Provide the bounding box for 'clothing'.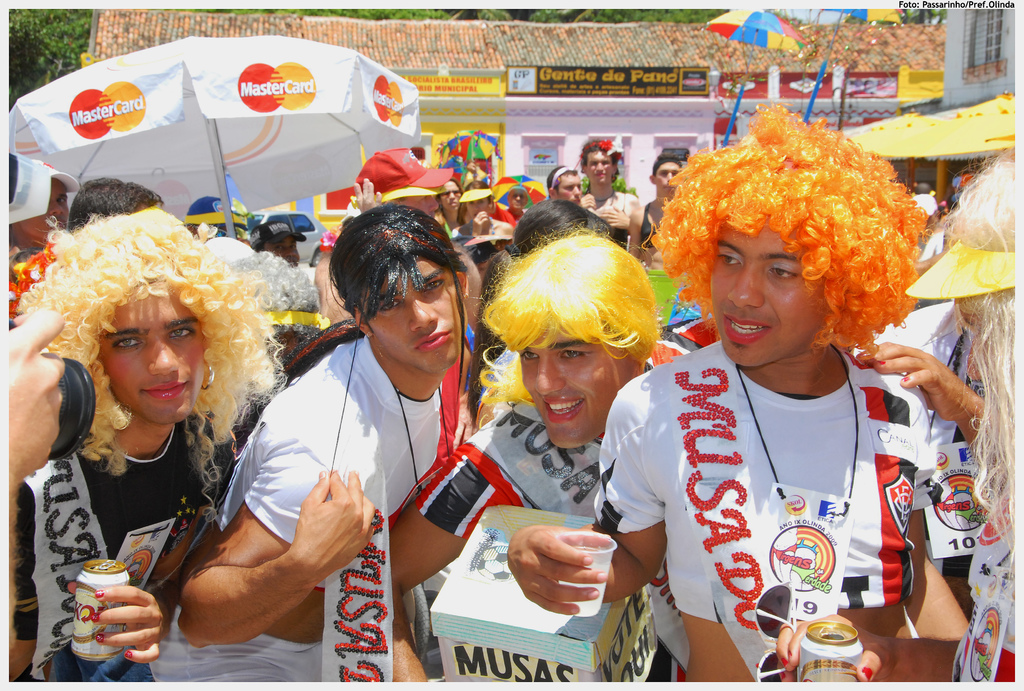
box(951, 489, 1023, 690).
